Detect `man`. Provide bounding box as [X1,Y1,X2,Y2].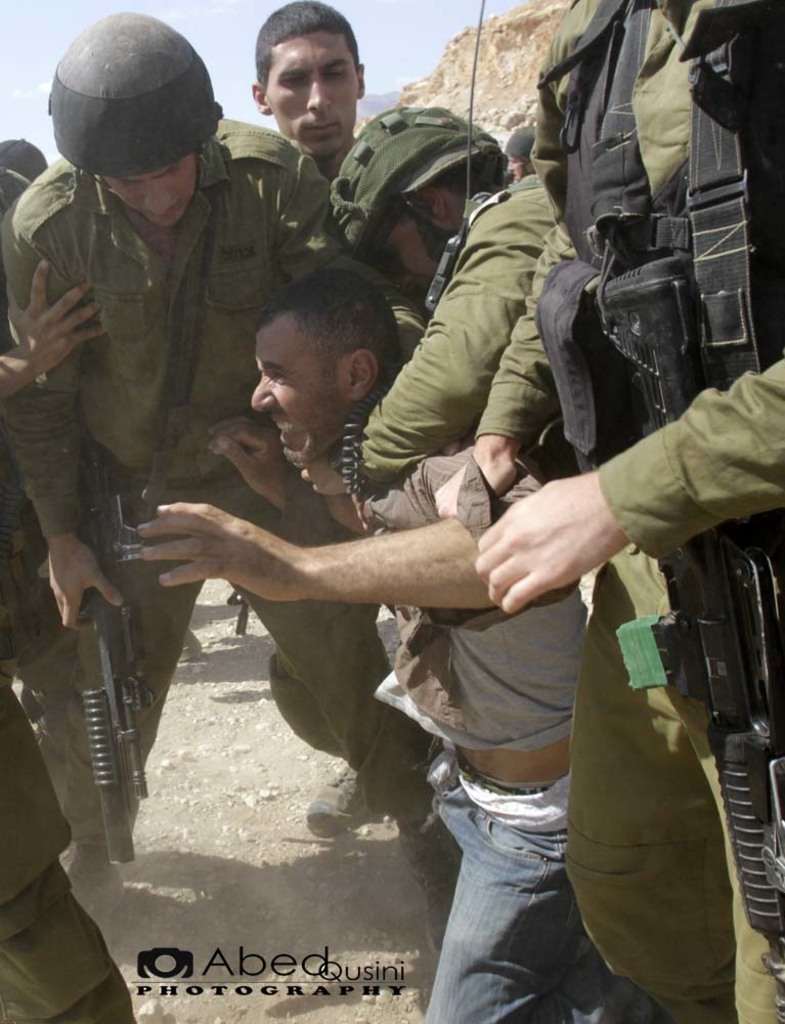
[101,270,590,1023].
